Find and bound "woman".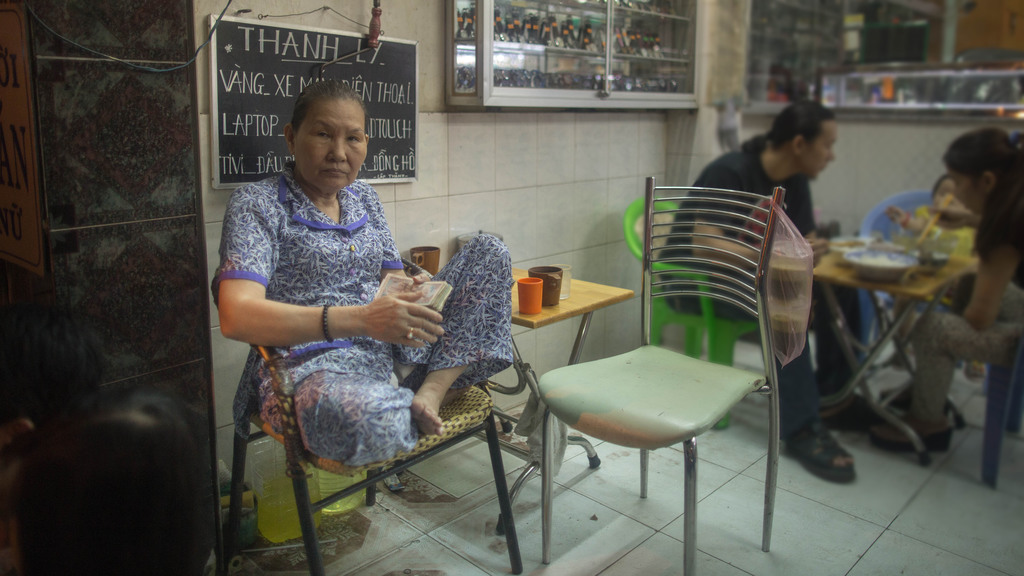
Bound: 213:77:469:521.
